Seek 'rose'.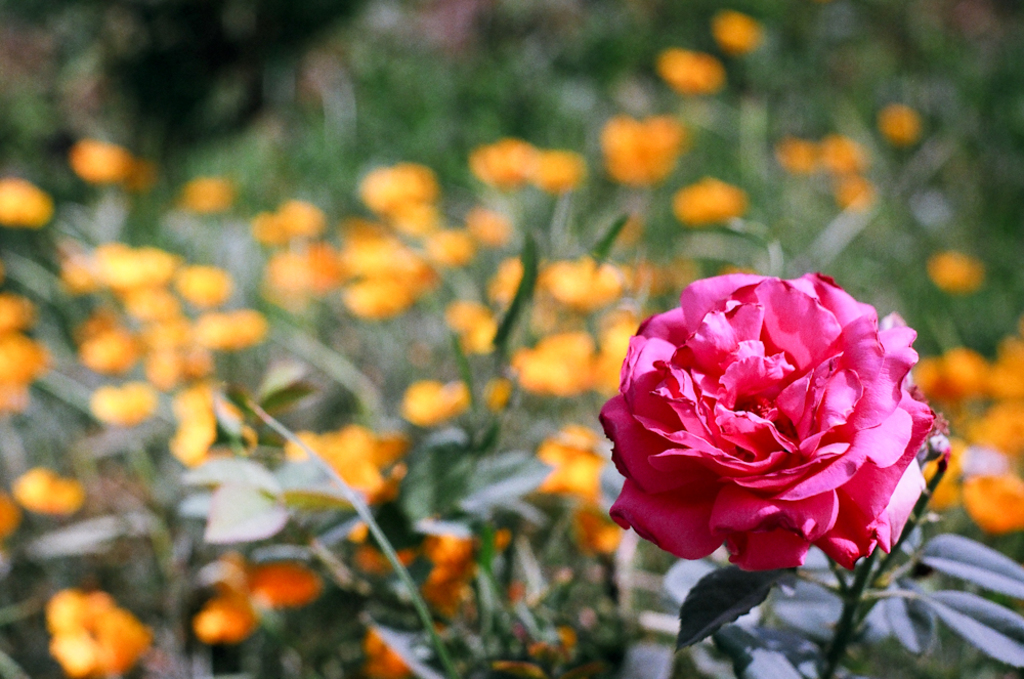
locate(599, 264, 950, 574).
